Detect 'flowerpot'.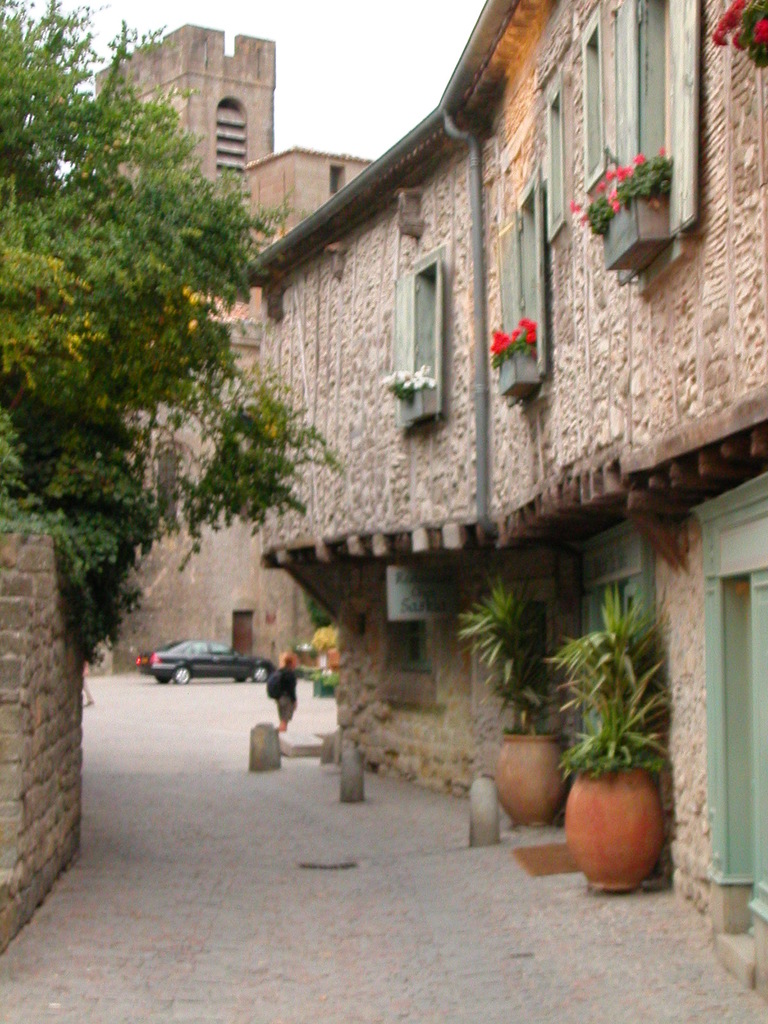
Detected at [x1=603, y1=194, x2=673, y2=274].
